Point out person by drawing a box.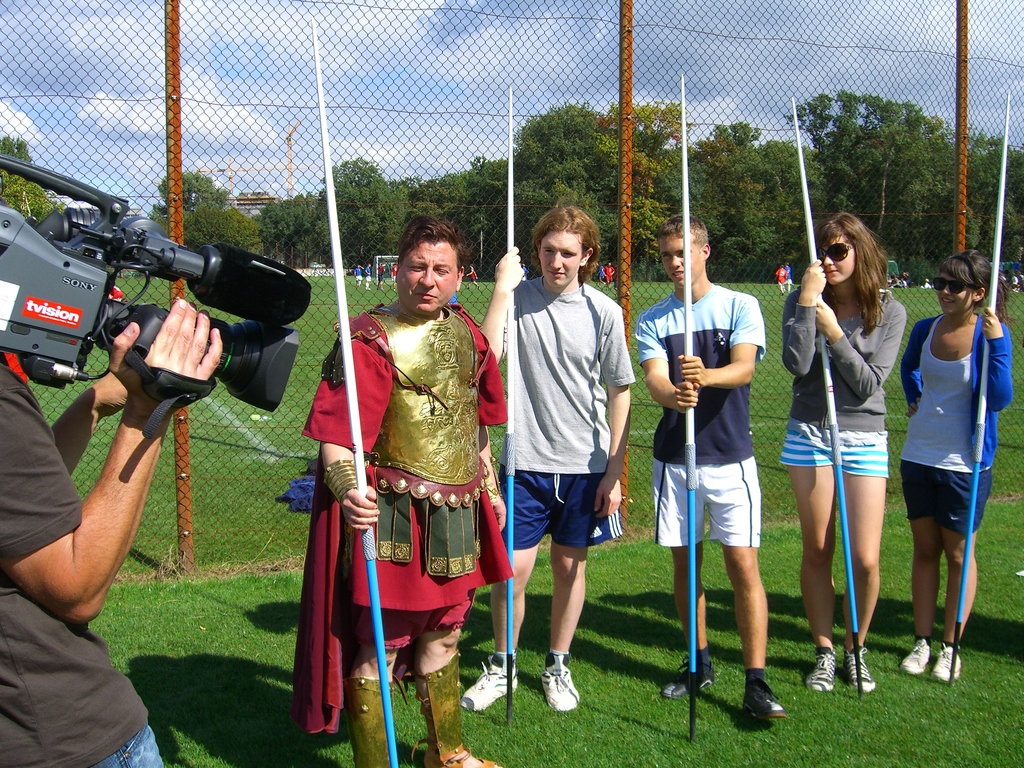
x1=355 y1=264 x2=365 y2=284.
